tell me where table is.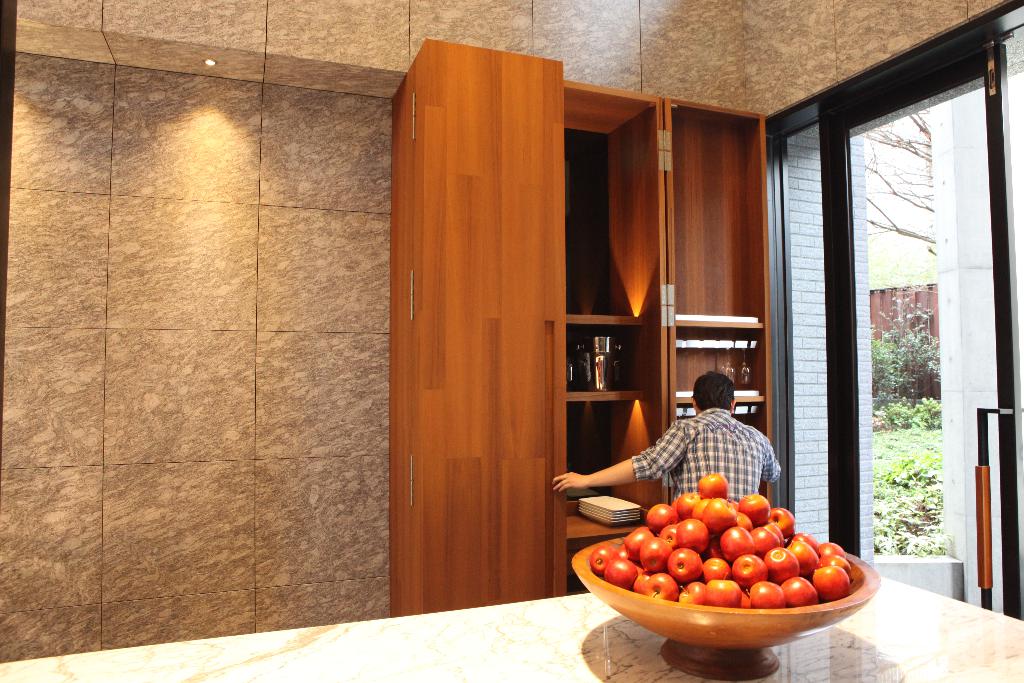
table is at <box>0,590,1023,682</box>.
